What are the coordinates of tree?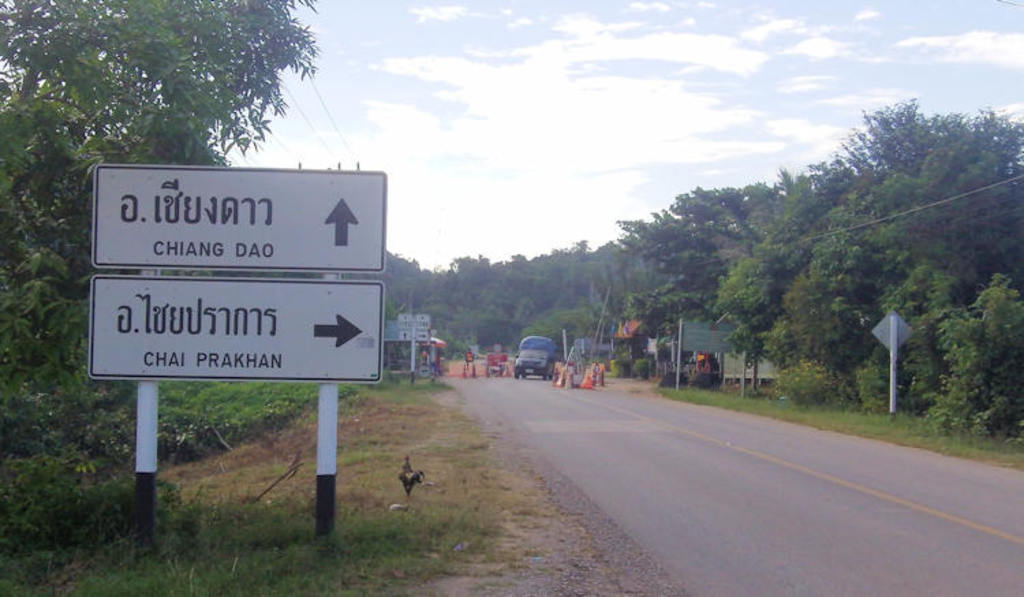
(0, 0, 322, 596).
